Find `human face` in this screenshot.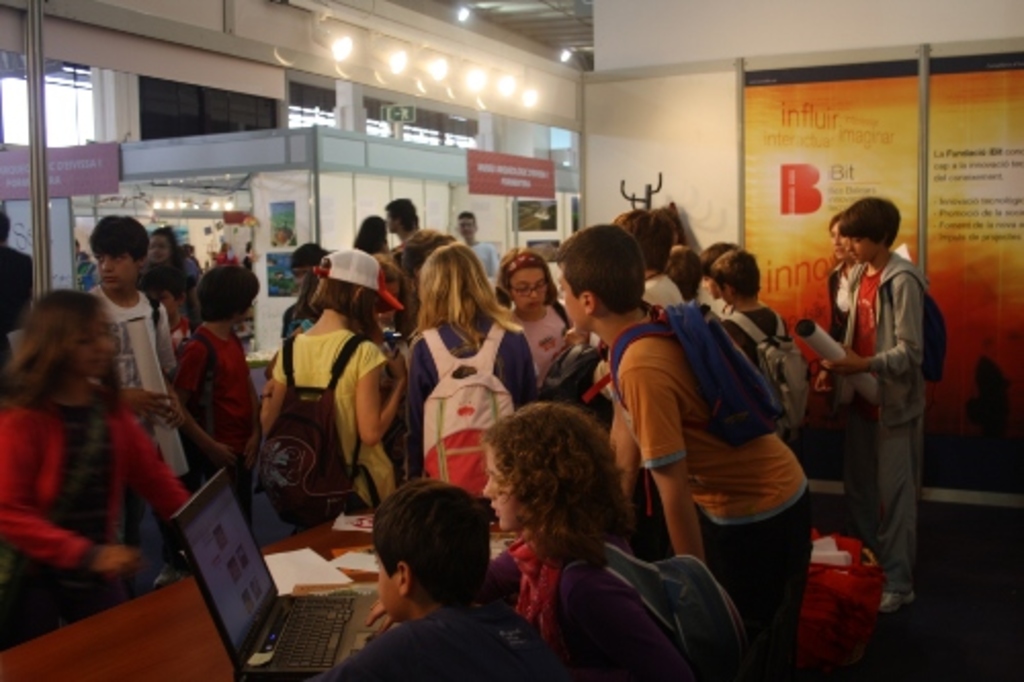
The bounding box for `human face` is select_region(825, 221, 844, 258).
